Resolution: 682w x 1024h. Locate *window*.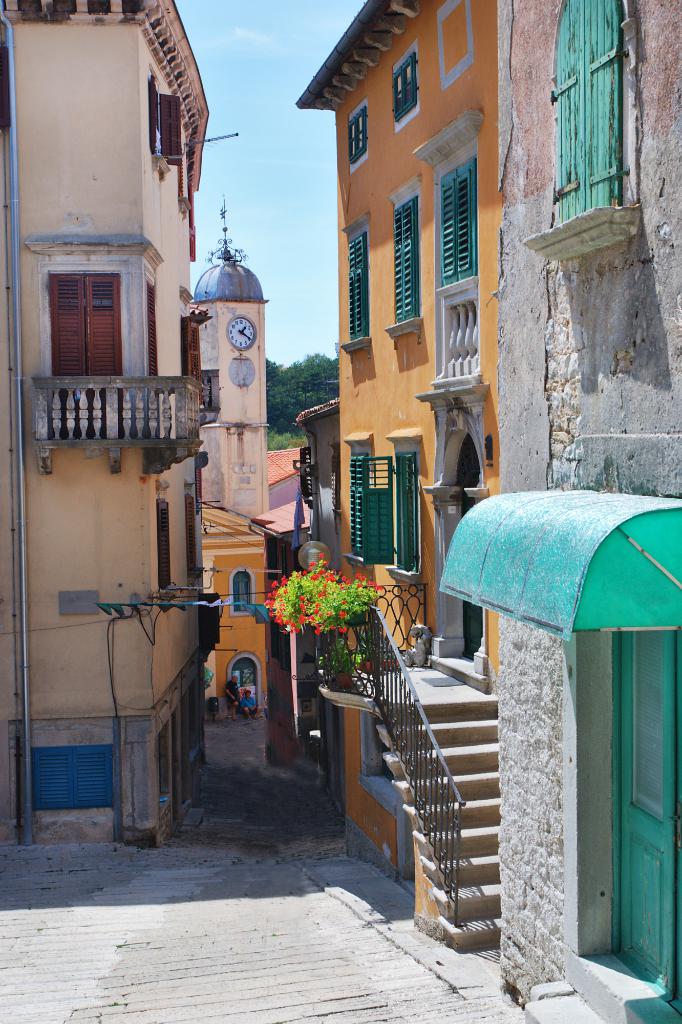
386,42,426,130.
